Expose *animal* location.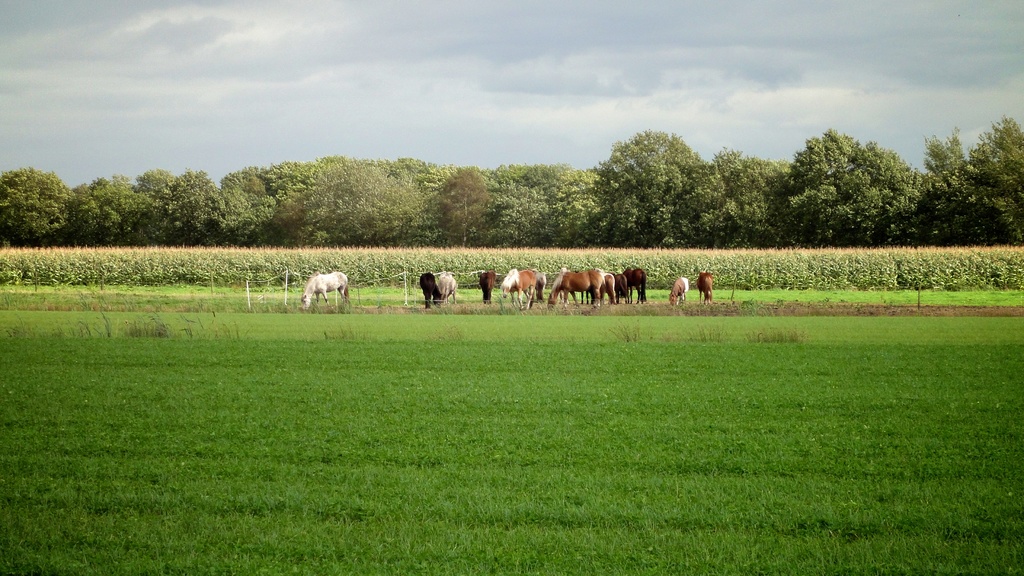
Exposed at l=504, t=269, r=535, b=312.
